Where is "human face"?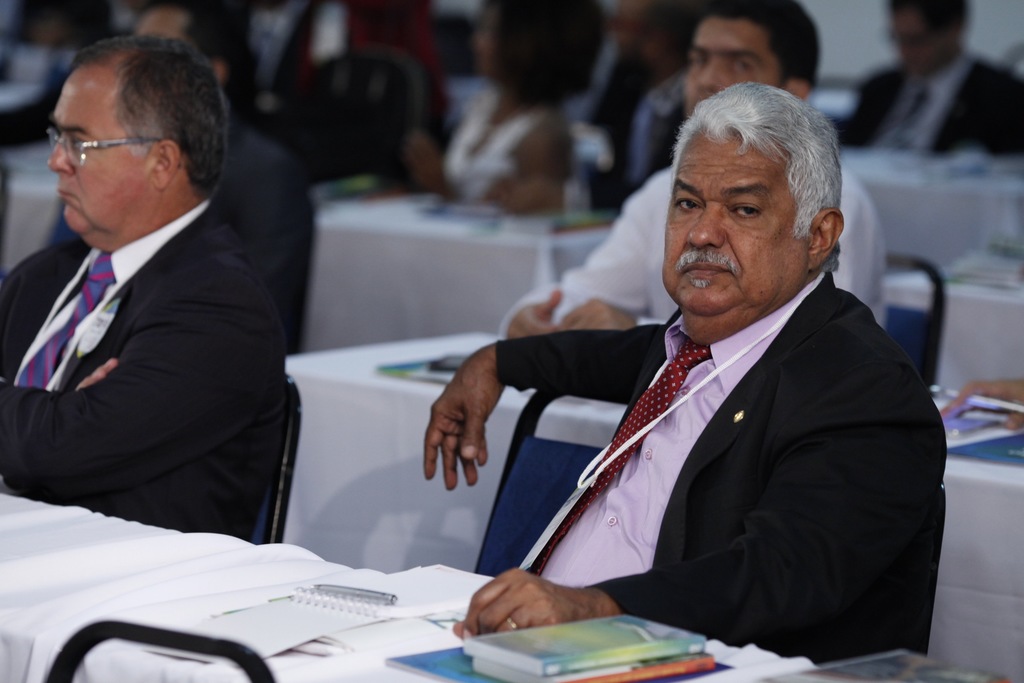
[659,135,820,313].
